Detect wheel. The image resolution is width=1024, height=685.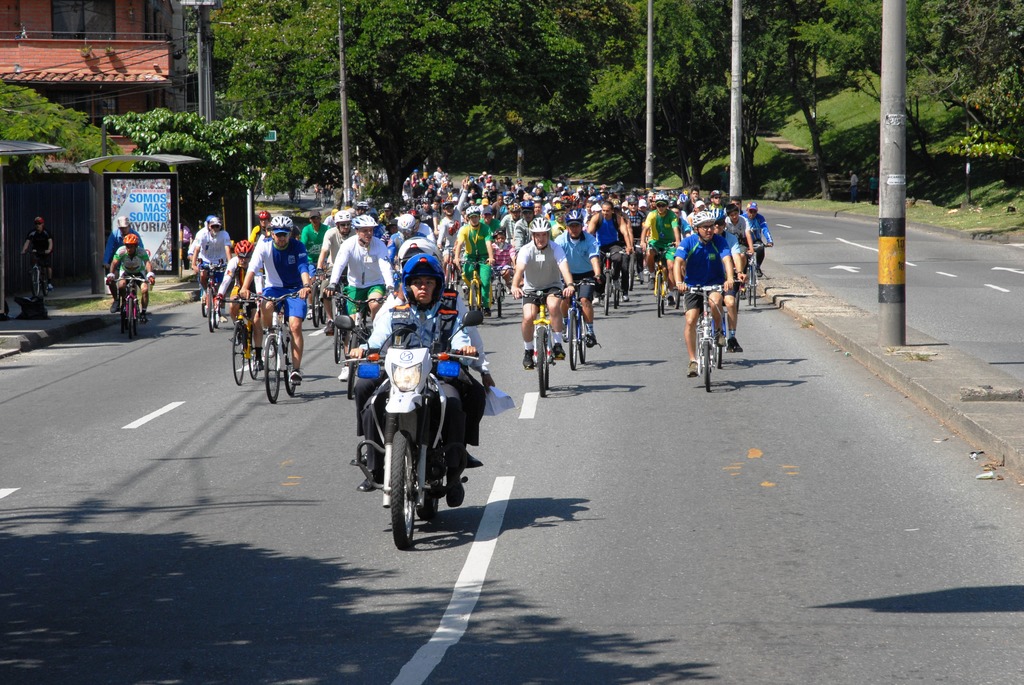
216/300/219/327.
